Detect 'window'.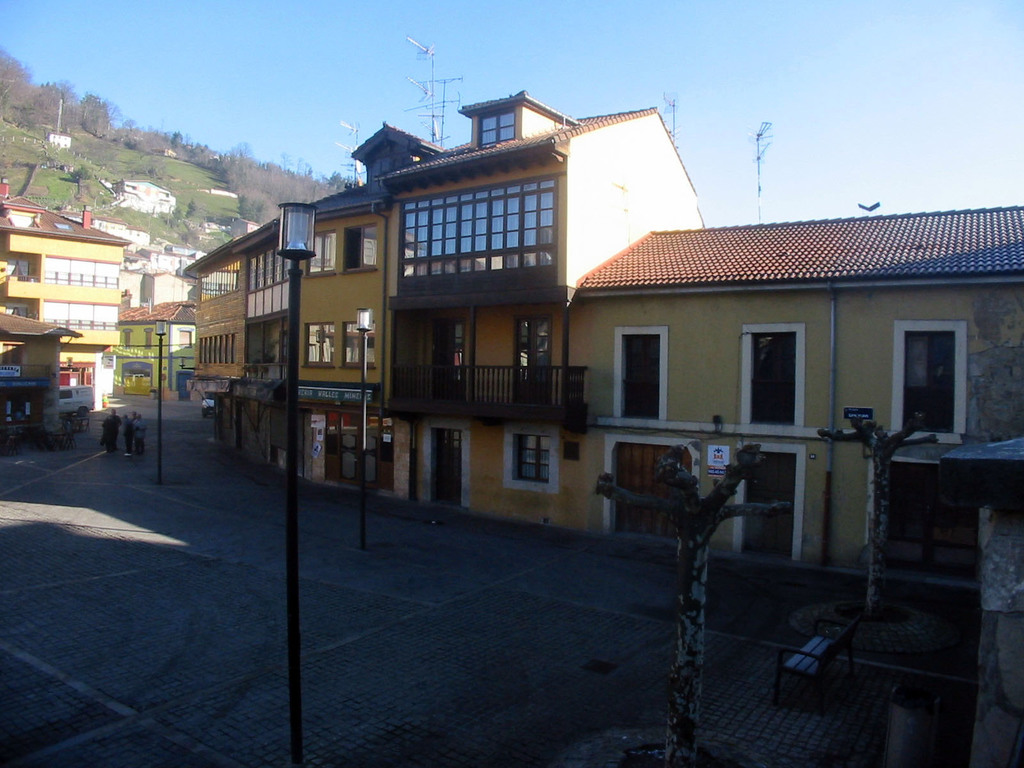
Detected at x1=305 y1=229 x2=336 y2=275.
